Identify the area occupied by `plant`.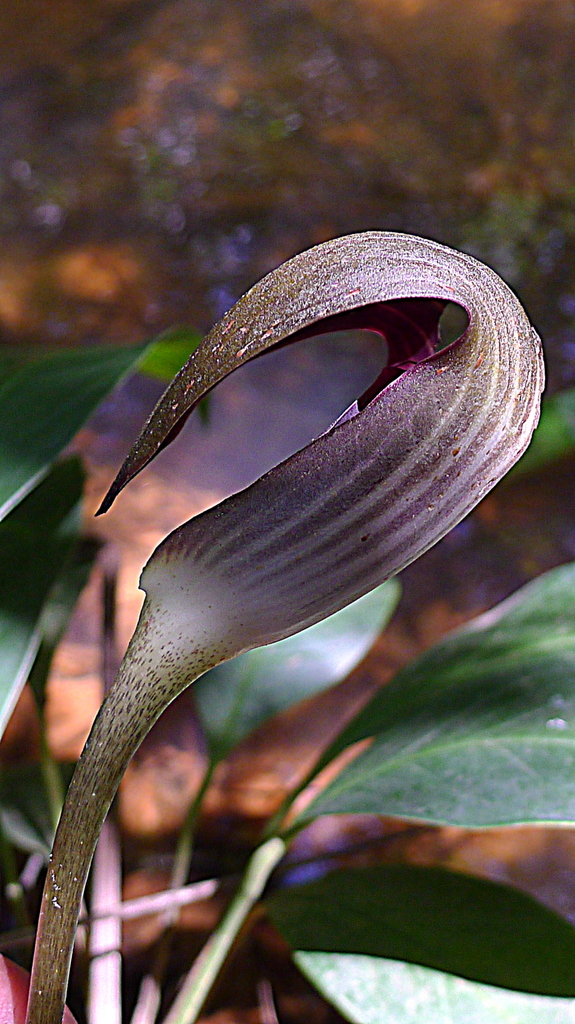
Area: (left=0, top=141, right=574, bottom=1005).
